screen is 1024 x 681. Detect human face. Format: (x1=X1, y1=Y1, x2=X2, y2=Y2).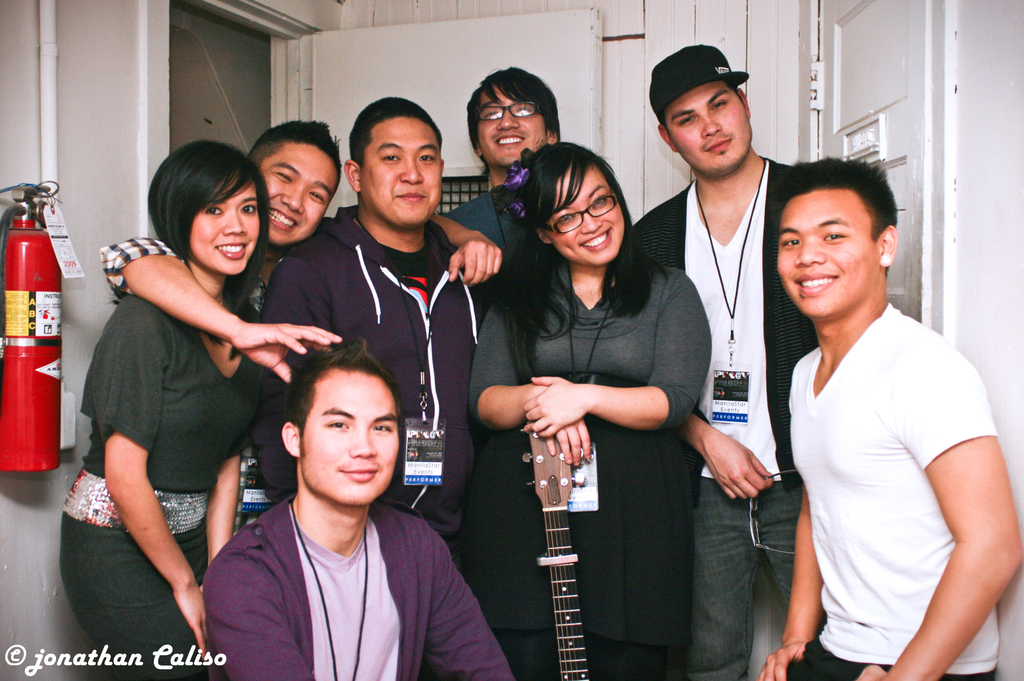
(x1=259, y1=143, x2=334, y2=247).
